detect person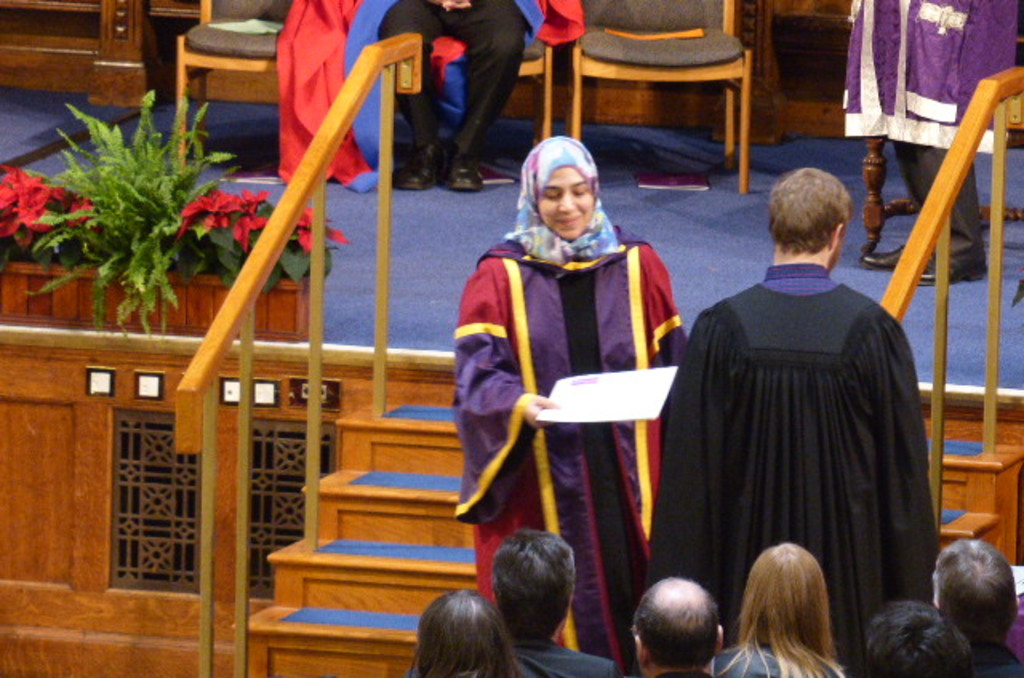
923:537:1022:676
